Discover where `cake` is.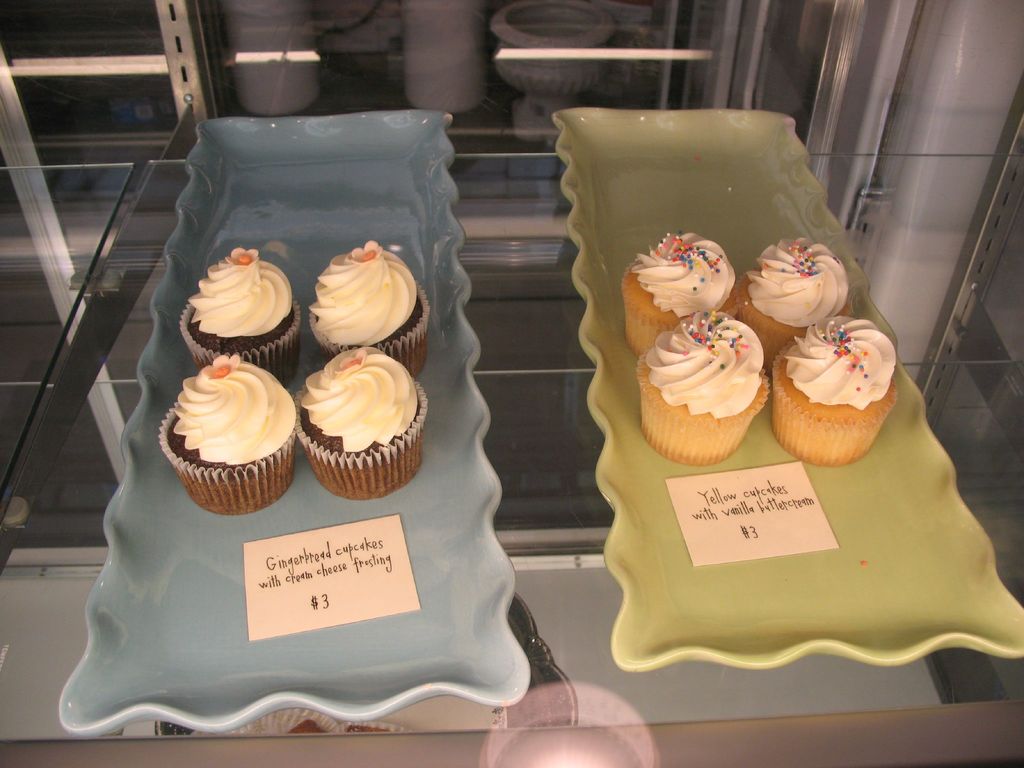
Discovered at (297, 348, 429, 485).
